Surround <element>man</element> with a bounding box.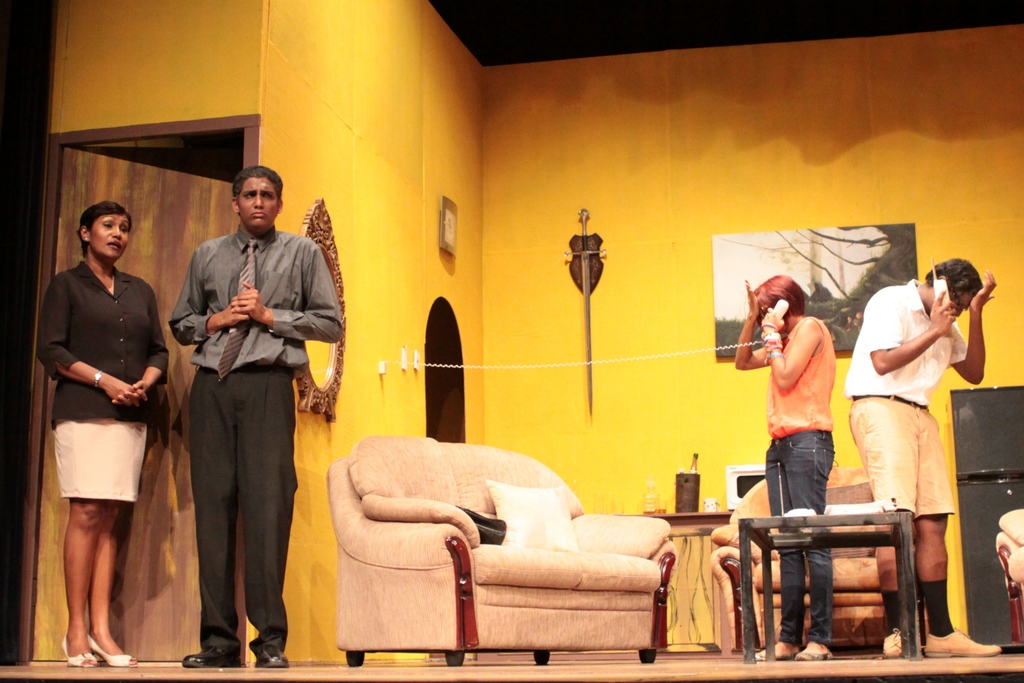
detection(845, 253, 992, 611).
